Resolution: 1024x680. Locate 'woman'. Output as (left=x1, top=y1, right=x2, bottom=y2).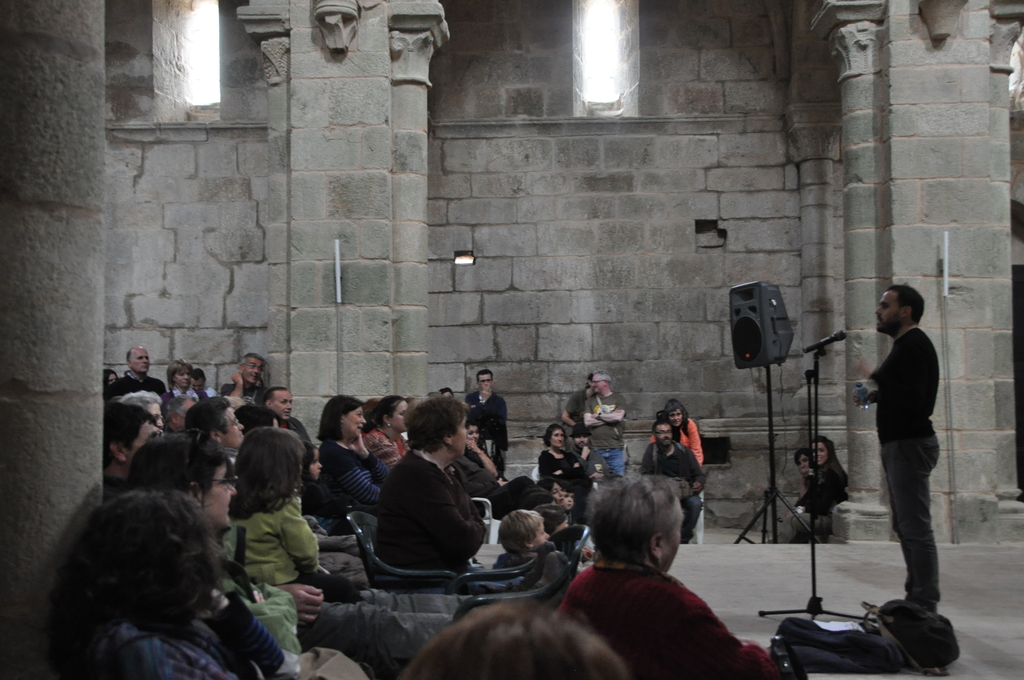
(left=314, top=396, right=392, bottom=515).
